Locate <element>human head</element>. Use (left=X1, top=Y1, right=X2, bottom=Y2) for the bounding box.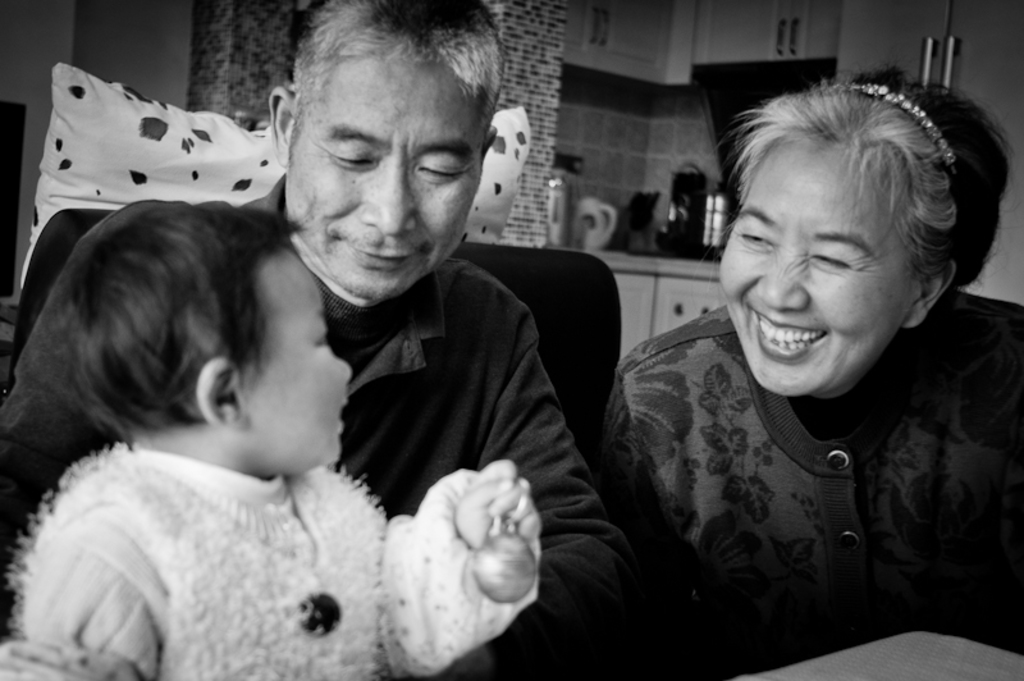
(left=265, top=0, right=515, bottom=307).
